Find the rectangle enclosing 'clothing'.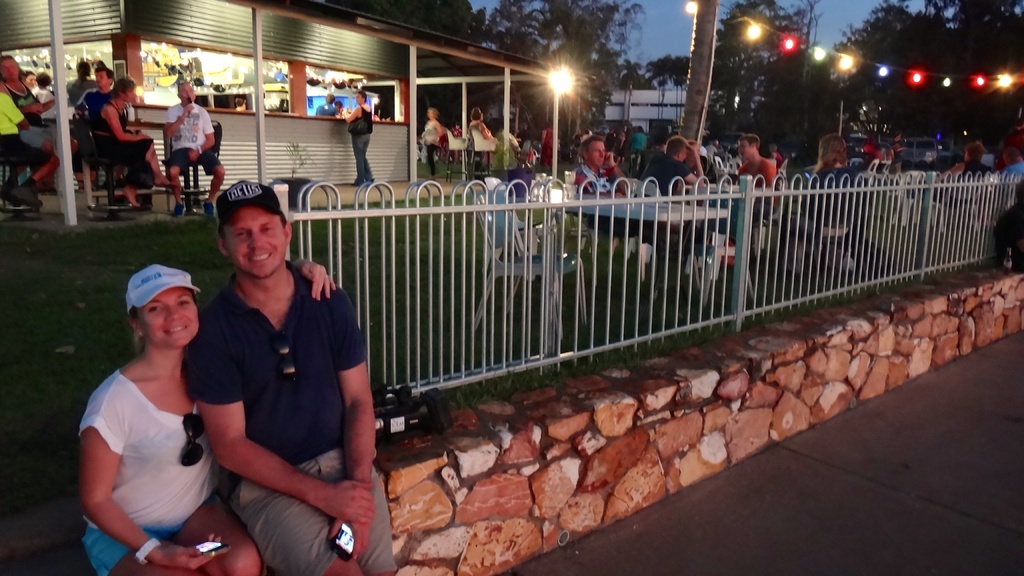
<box>469,118,498,153</box>.
